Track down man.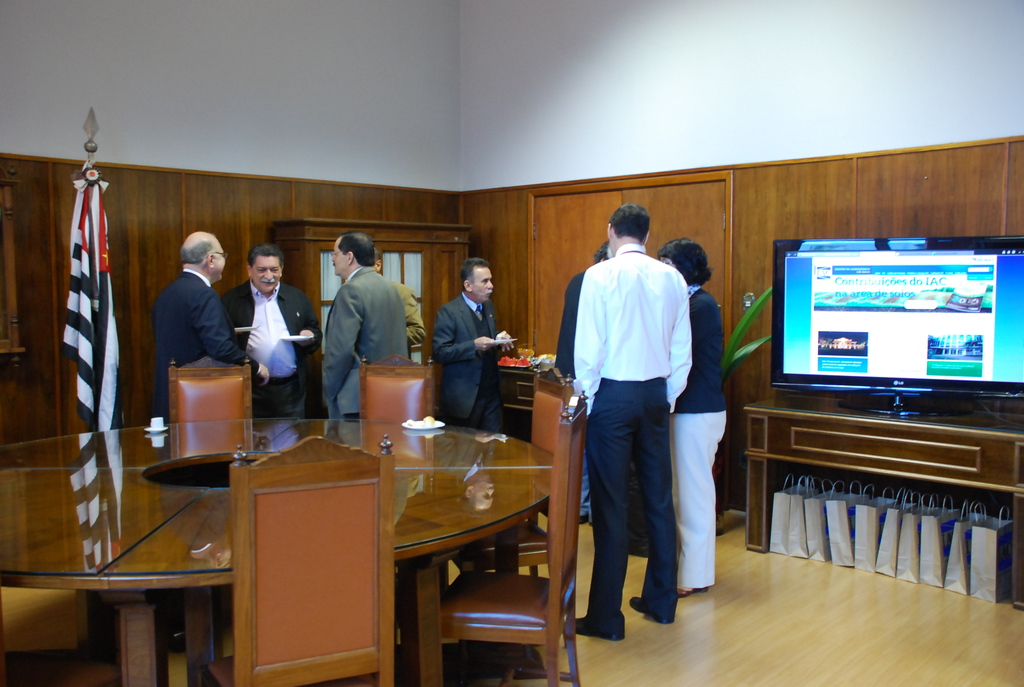
Tracked to {"x1": 312, "y1": 228, "x2": 412, "y2": 417}.
